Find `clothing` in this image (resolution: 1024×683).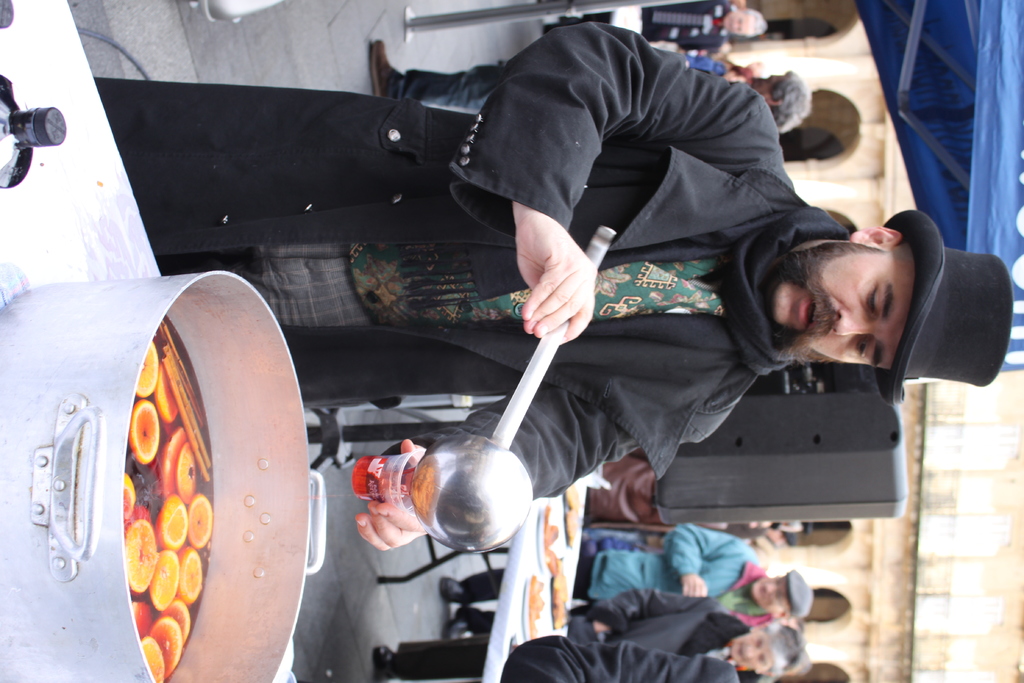
(460, 534, 771, 627).
